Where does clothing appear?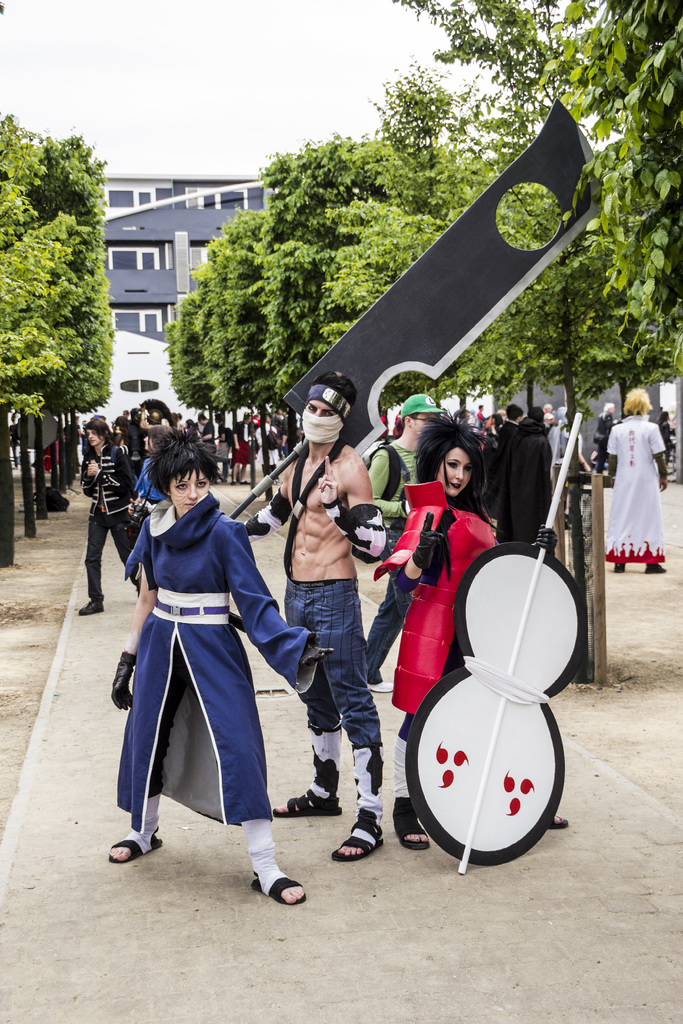
Appears at detection(74, 454, 147, 604).
